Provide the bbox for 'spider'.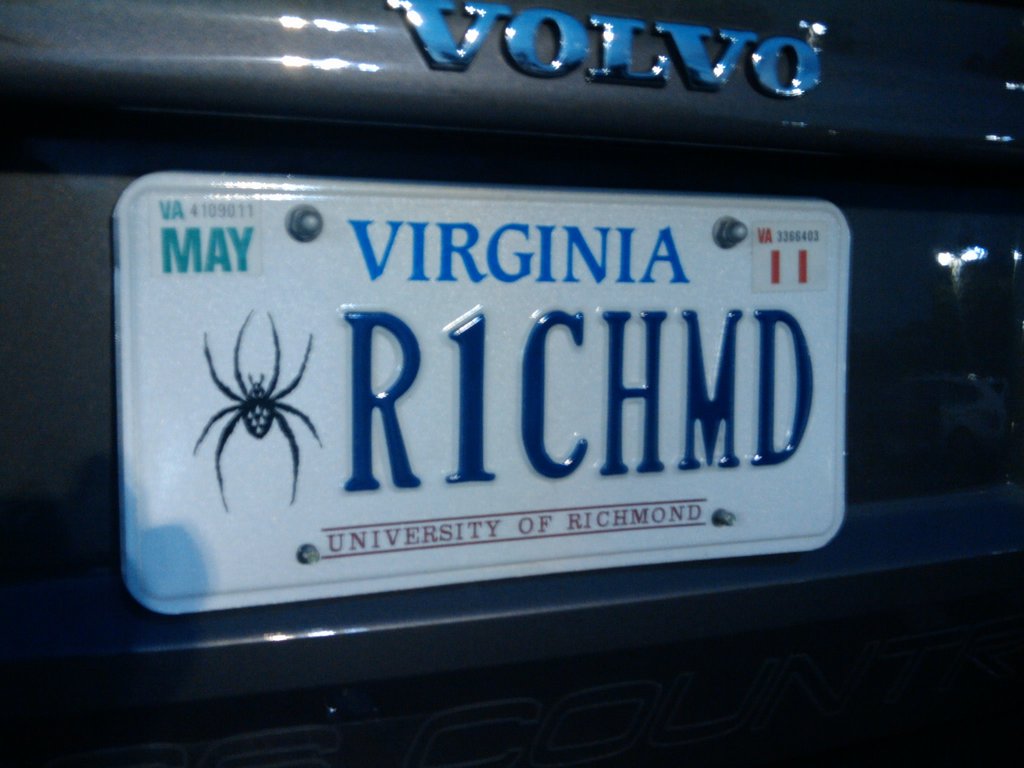
Rect(188, 305, 325, 515).
